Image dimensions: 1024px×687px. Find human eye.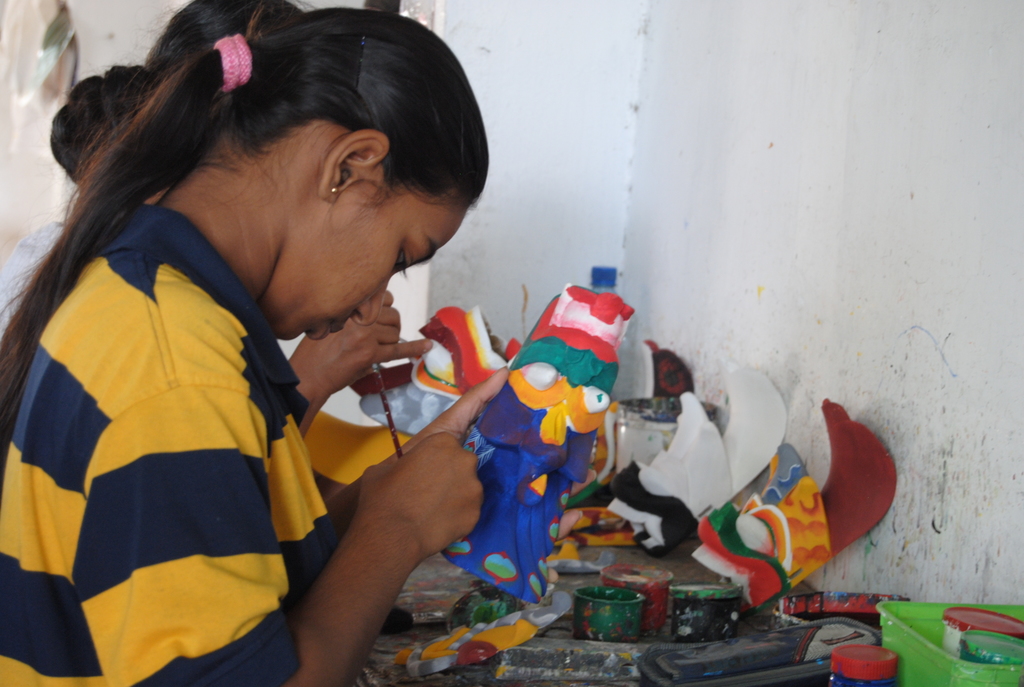
{"left": 392, "top": 232, "right": 415, "bottom": 281}.
